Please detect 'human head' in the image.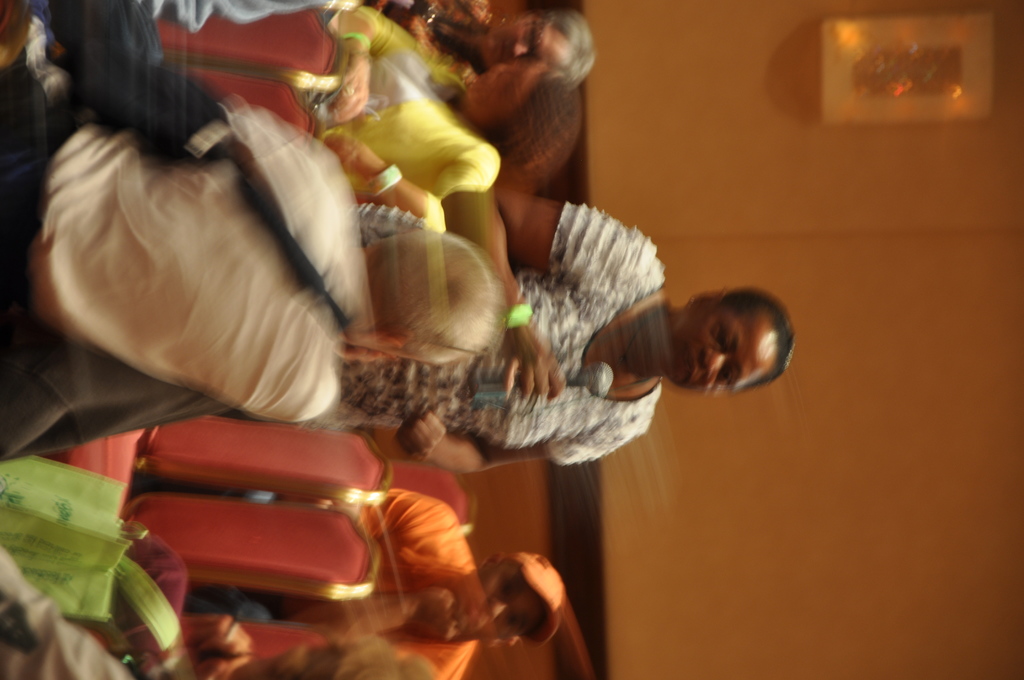
358:238:503:366.
